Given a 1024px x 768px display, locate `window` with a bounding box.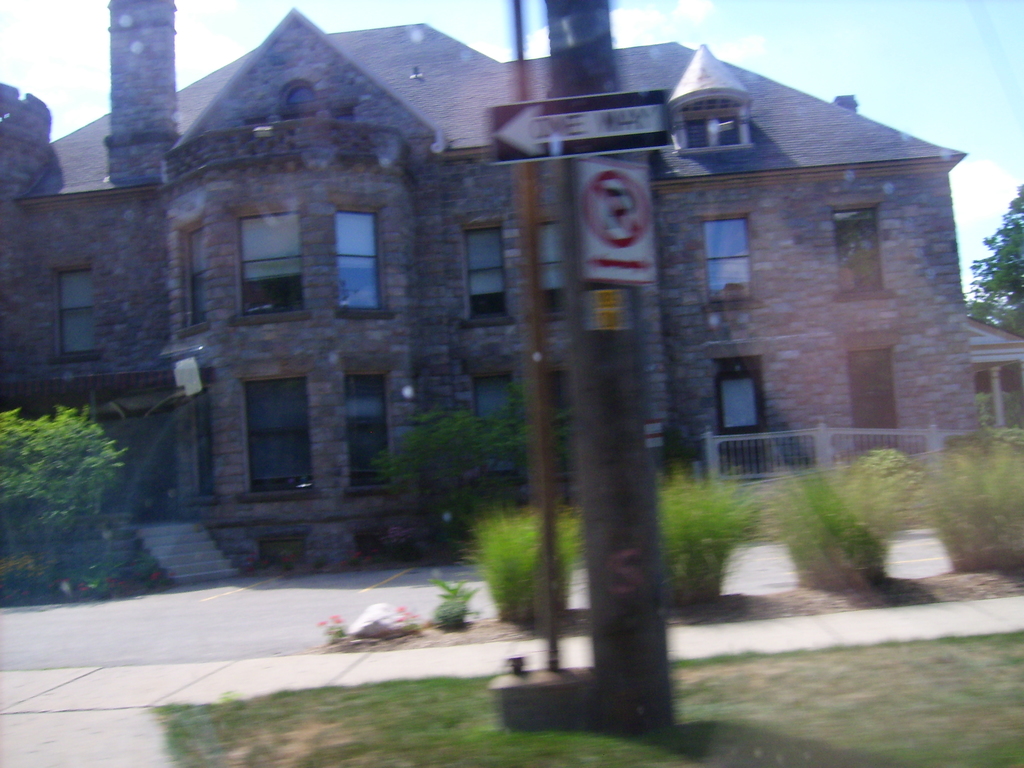
Located: detection(58, 270, 92, 358).
